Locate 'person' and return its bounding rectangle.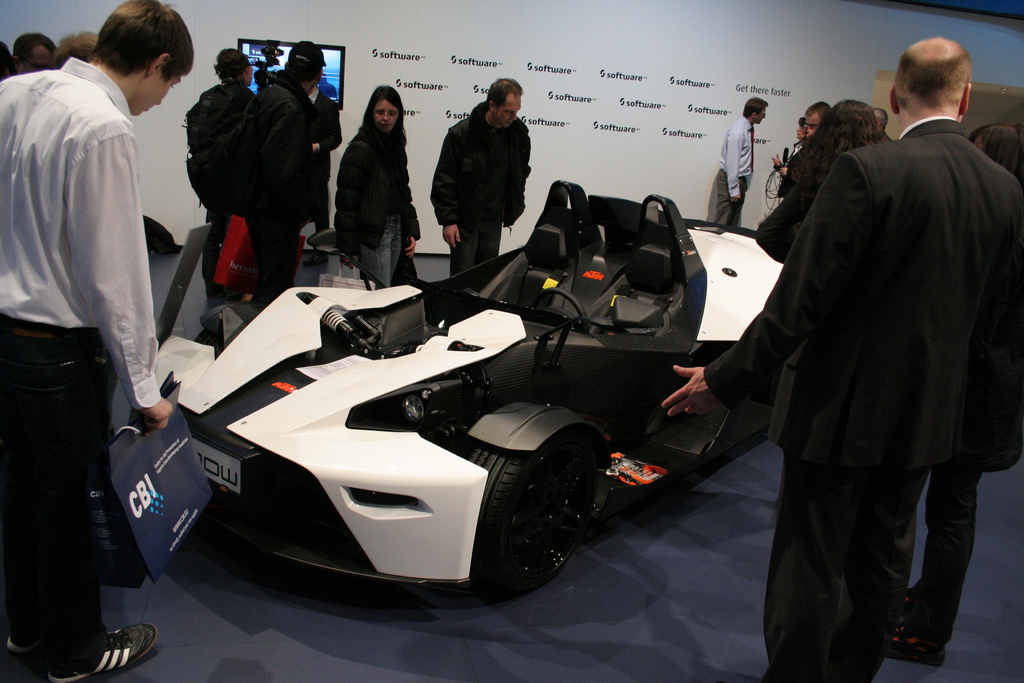
Rect(193, 45, 255, 224).
